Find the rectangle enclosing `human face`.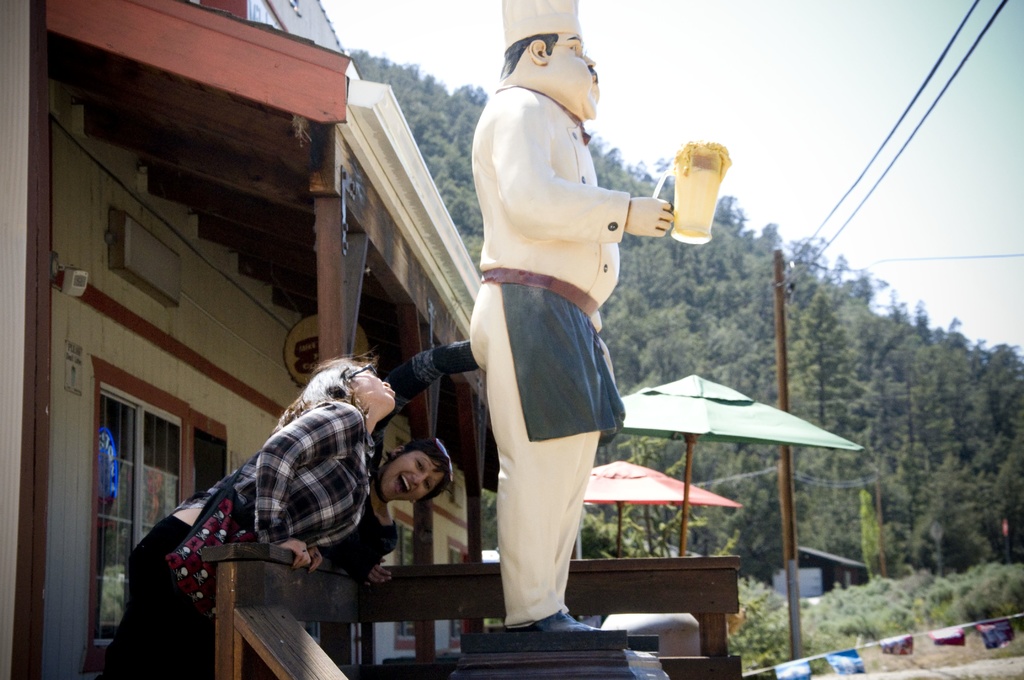
x1=353, y1=370, x2=397, y2=409.
